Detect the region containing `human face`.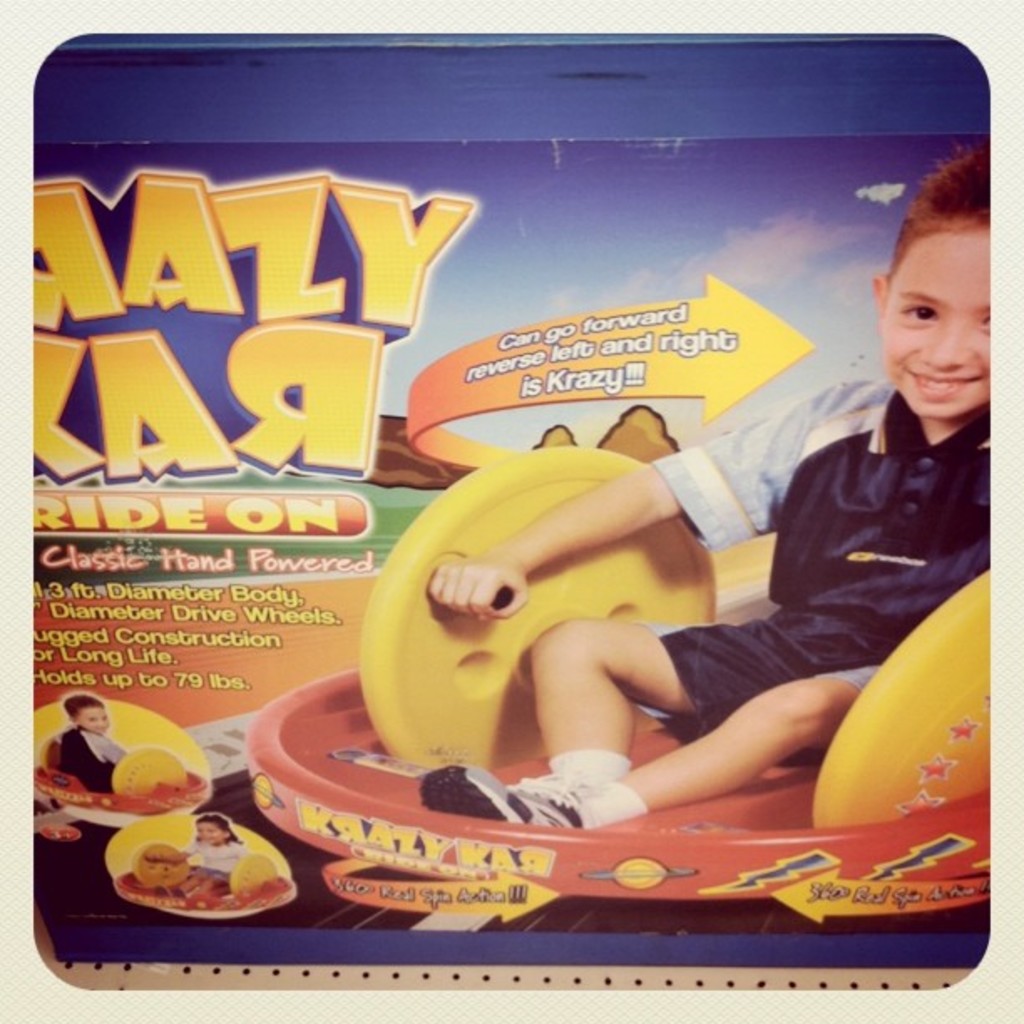
BBox(873, 221, 991, 415).
